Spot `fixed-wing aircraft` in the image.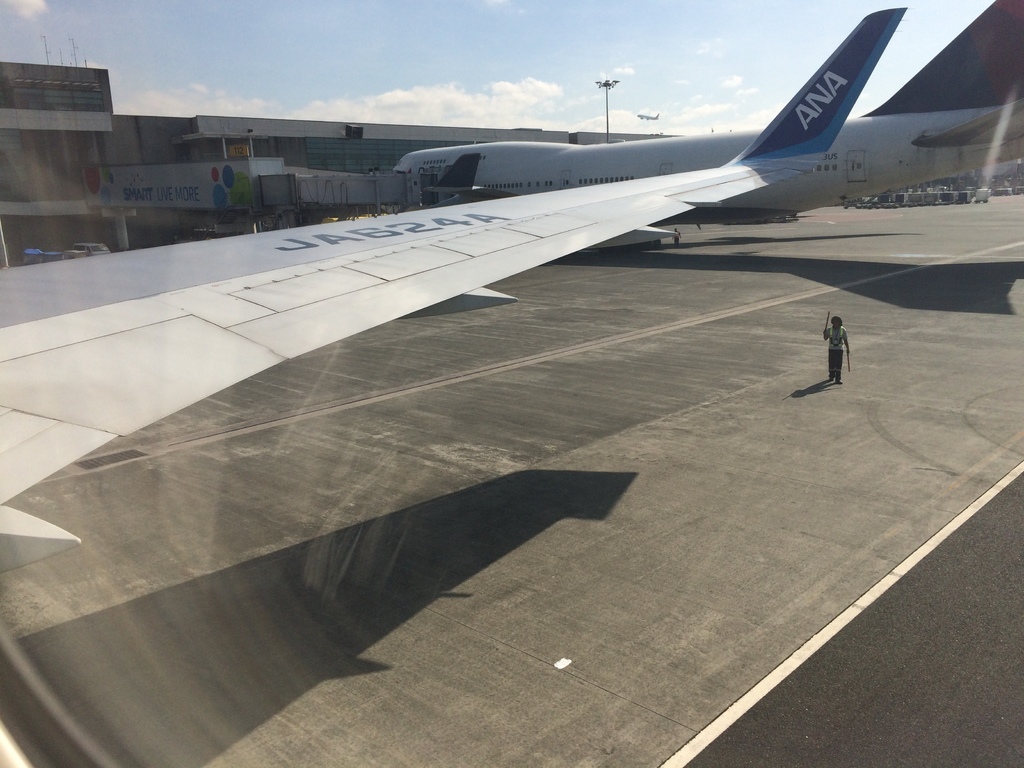
`fixed-wing aircraft` found at locate(392, 0, 1023, 246).
